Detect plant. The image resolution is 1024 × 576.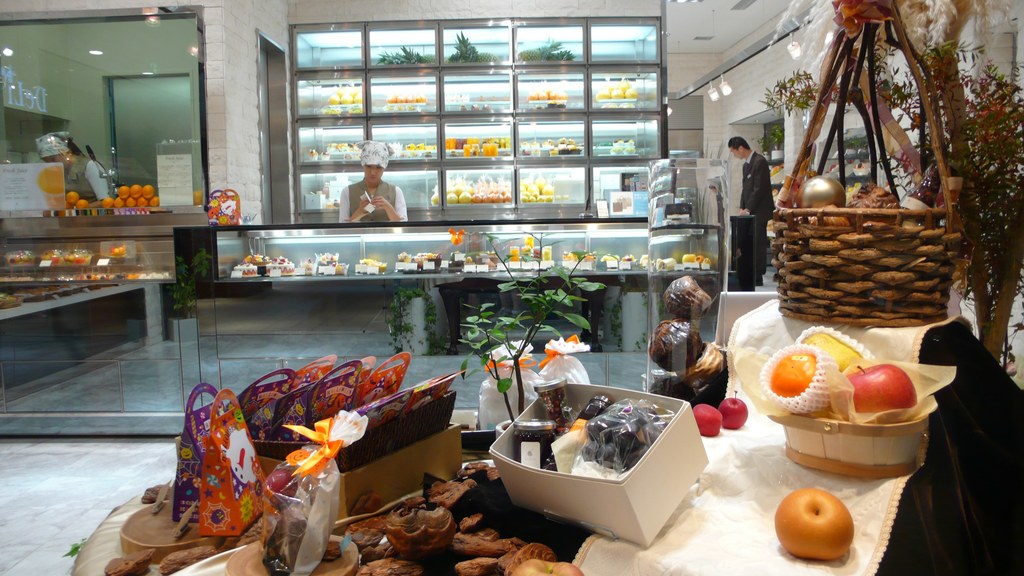
(169, 251, 211, 319).
